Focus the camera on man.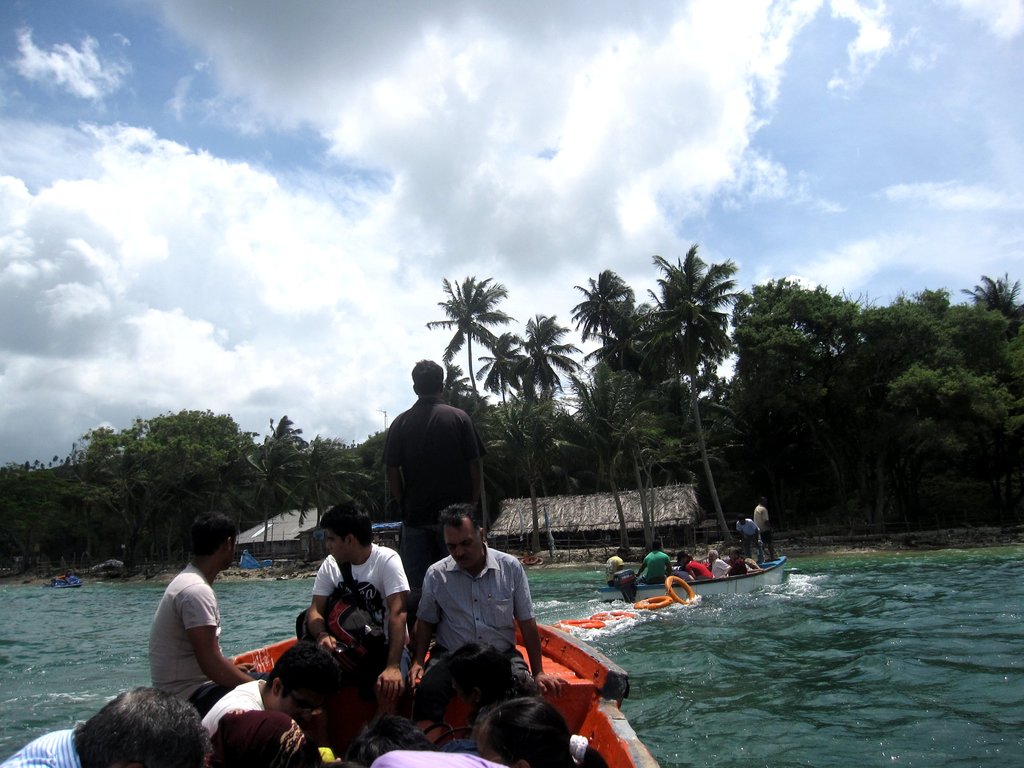
Focus region: 148:516:255:710.
